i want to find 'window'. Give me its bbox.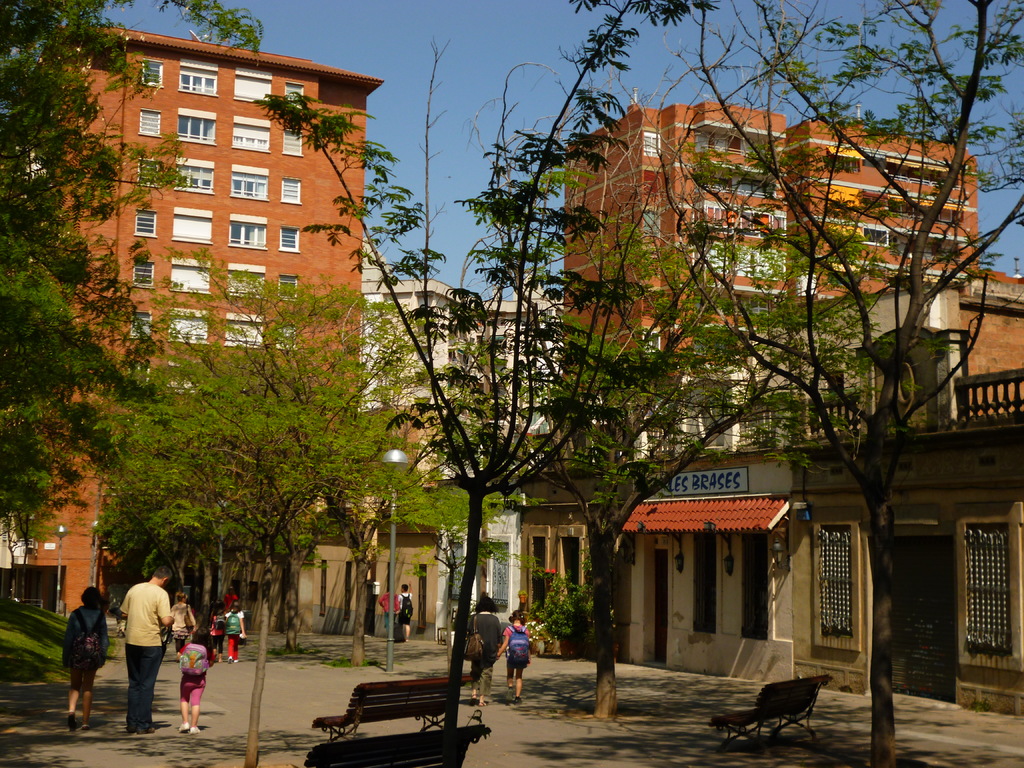
(287, 178, 300, 204).
